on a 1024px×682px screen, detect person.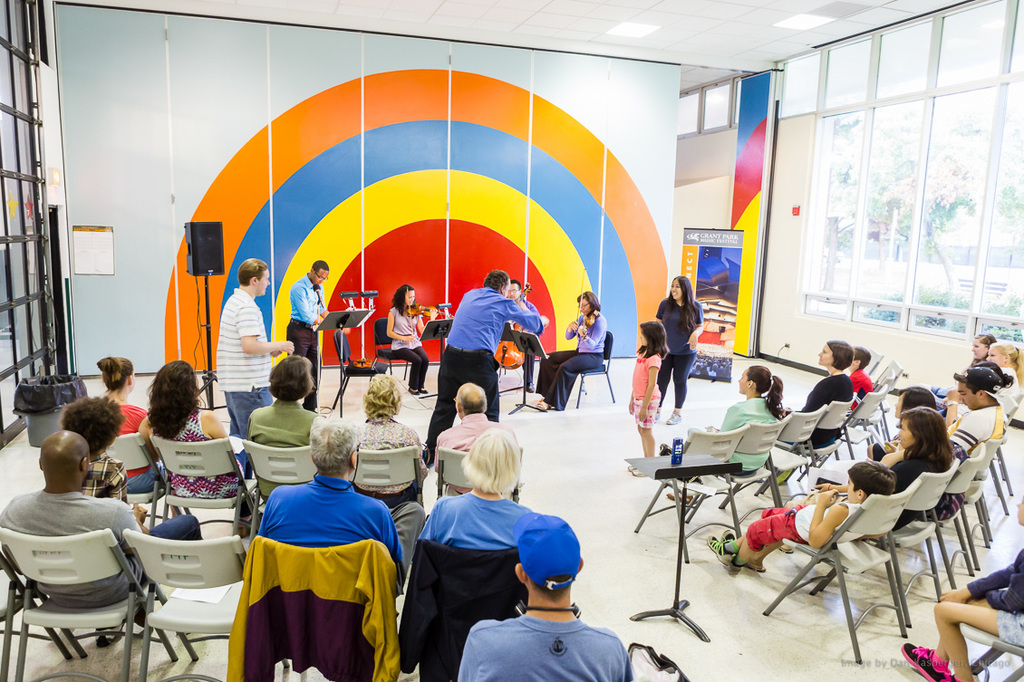
bbox(704, 360, 782, 479).
